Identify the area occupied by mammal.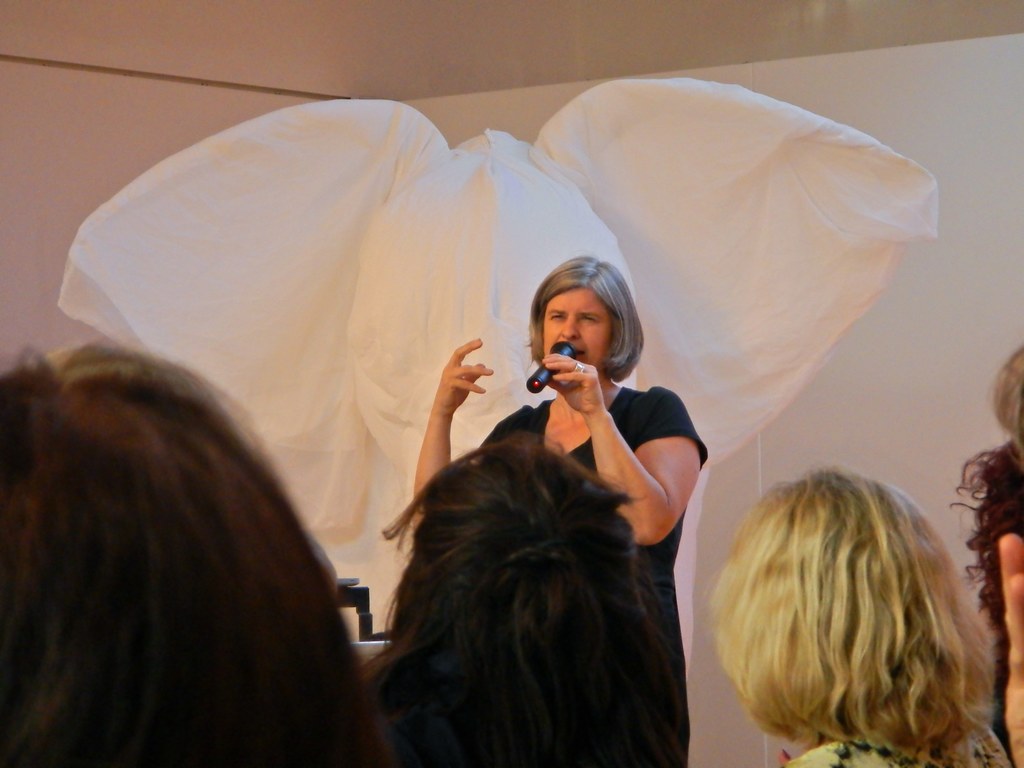
Area: left=708, top=463, right=1020, bottom=767.
